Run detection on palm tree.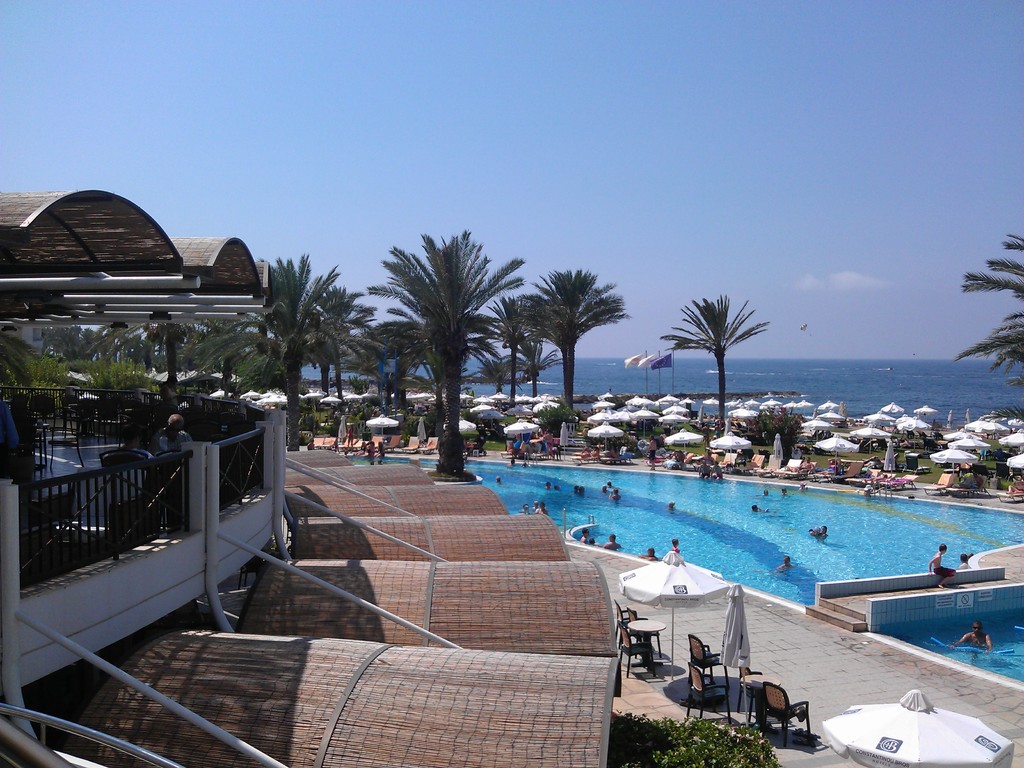
Result: bbox(681, 296, 756, 414).
